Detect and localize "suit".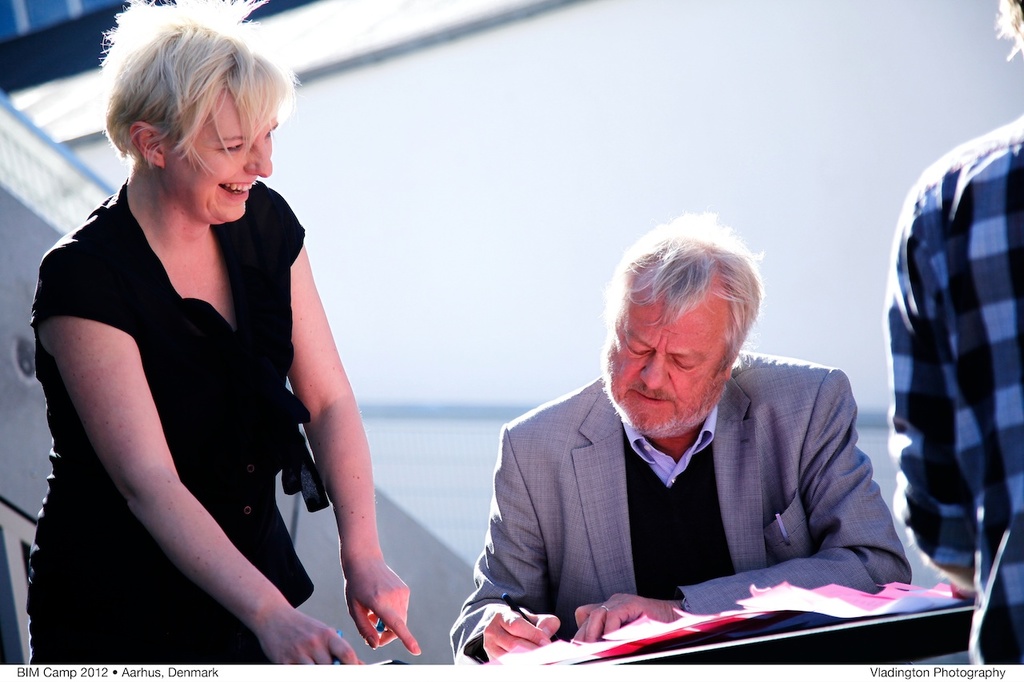
Localized at <box>443,295,916,654</box>.
